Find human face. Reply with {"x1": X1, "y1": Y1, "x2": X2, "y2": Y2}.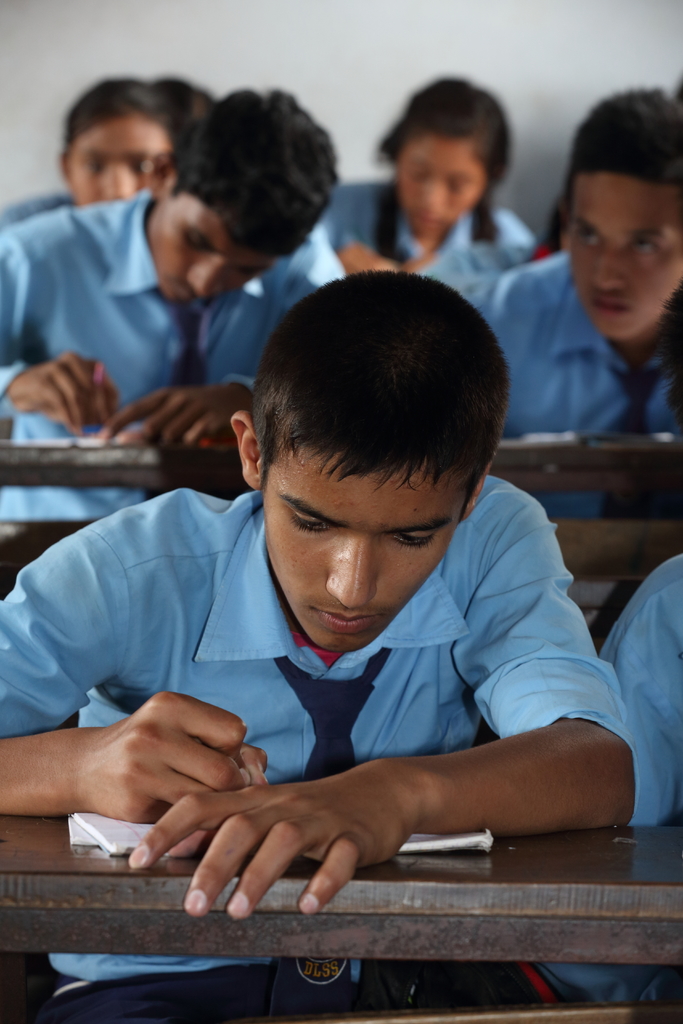
{"x1": 71, "y1": 106, "x2": 186, "y2": 205}.
